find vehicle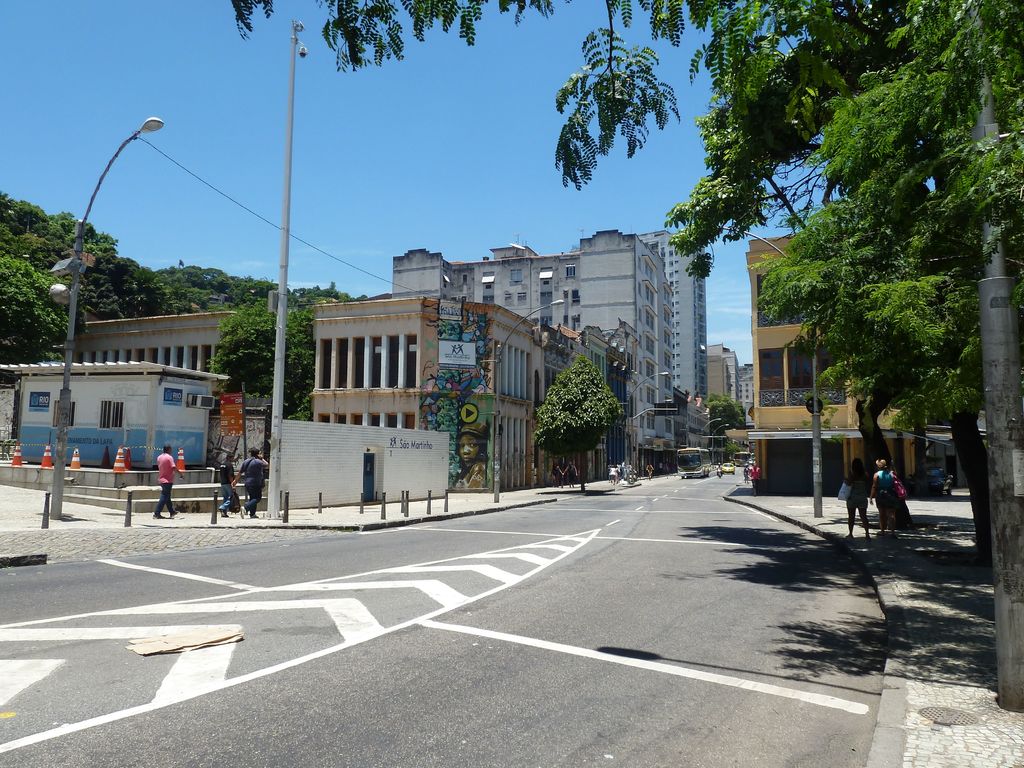
crop(0, 437, 22, 467)
